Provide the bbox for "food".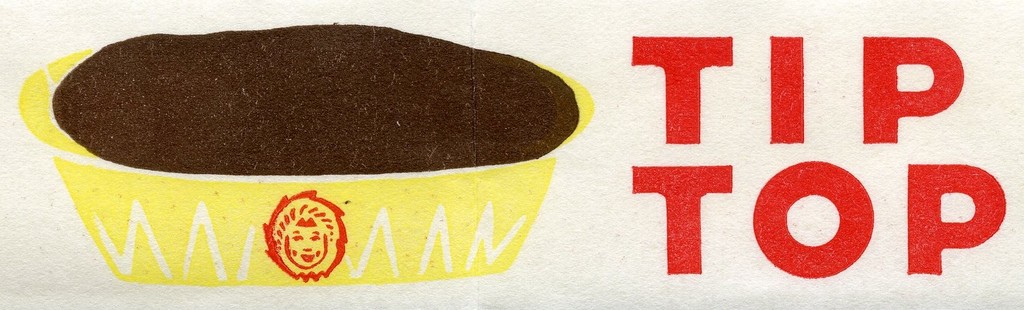
region(55, 14, 582, 171).
